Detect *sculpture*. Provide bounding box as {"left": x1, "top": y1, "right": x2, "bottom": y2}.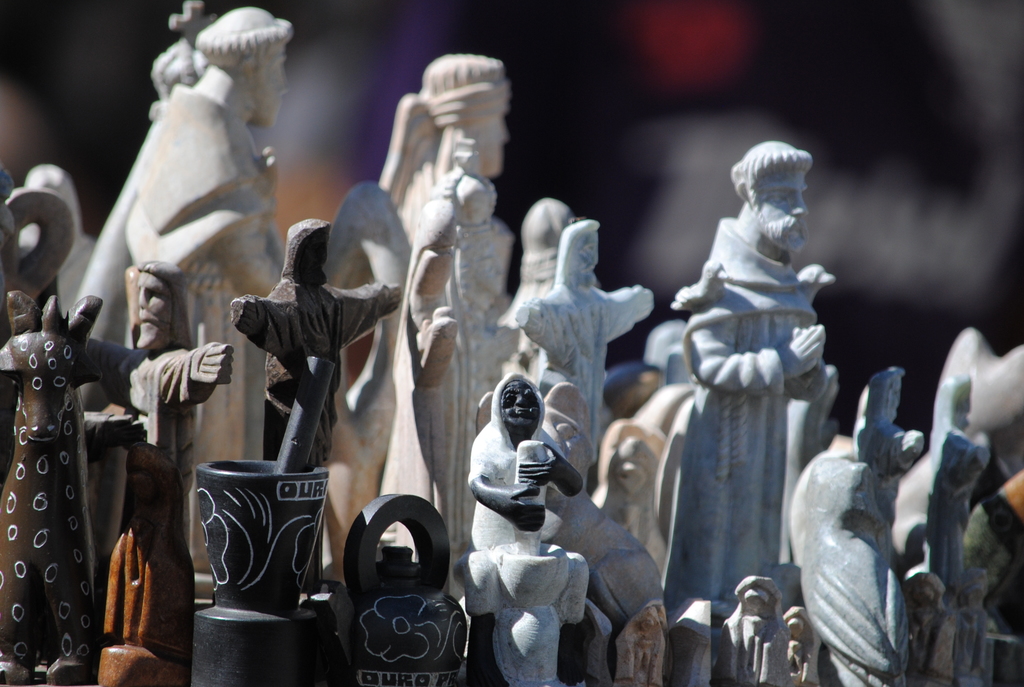
{"left": 334, "top": 491, "right": 458, "bottom": 686}.
